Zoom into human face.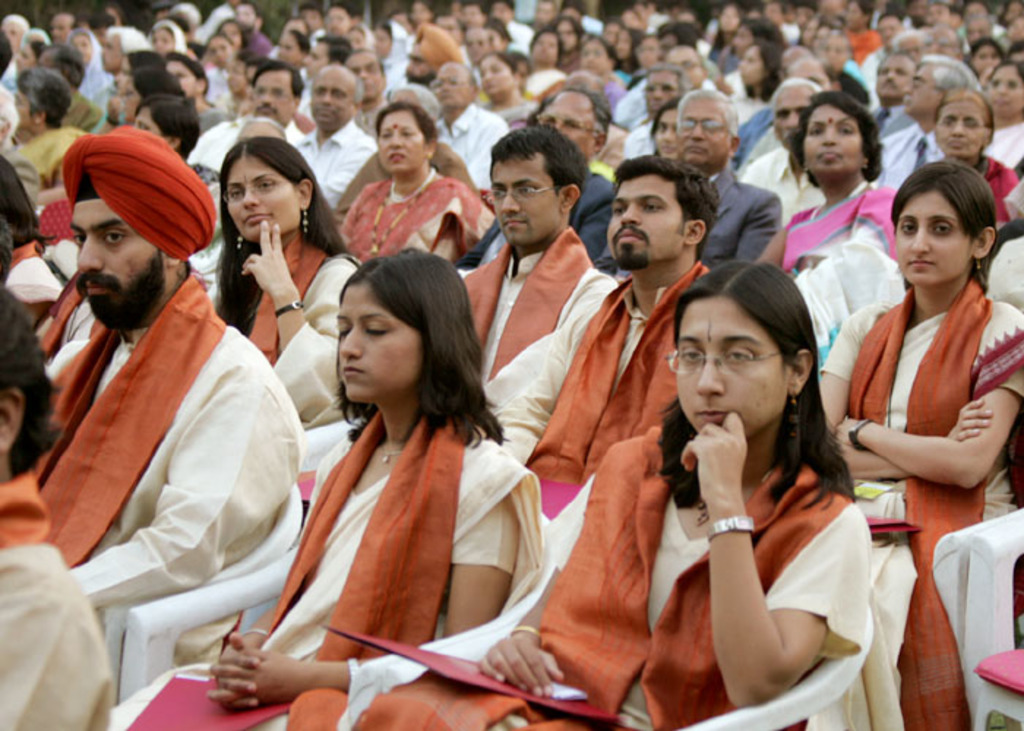
Zoom target: detection(316, 75, 358, 129).
